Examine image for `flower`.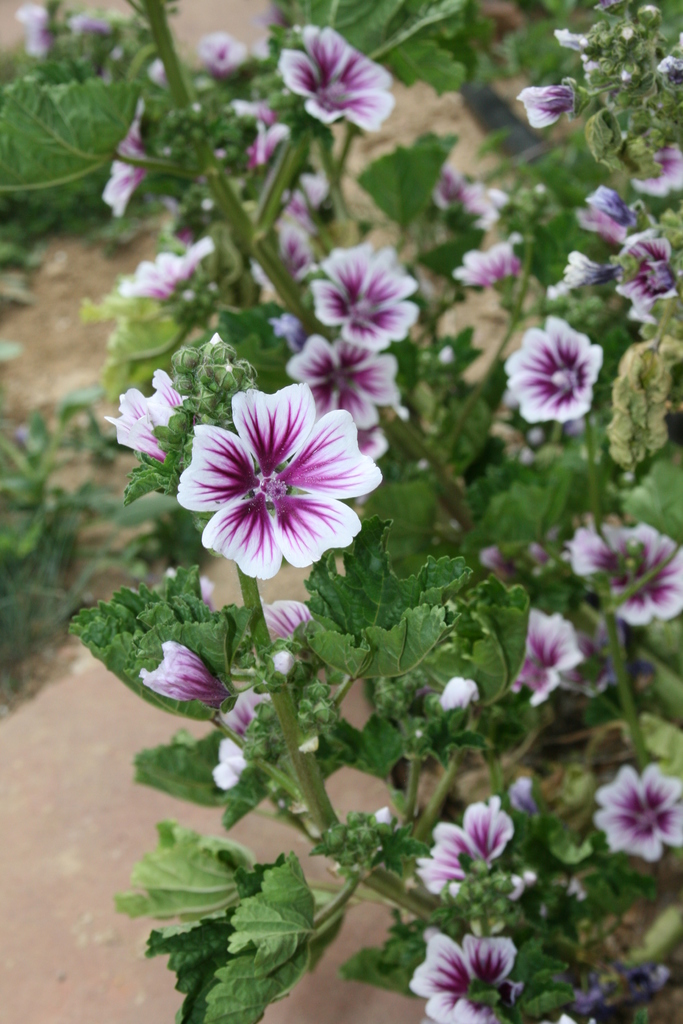
Examination result: locate(532, 1011, 587, 1021).
